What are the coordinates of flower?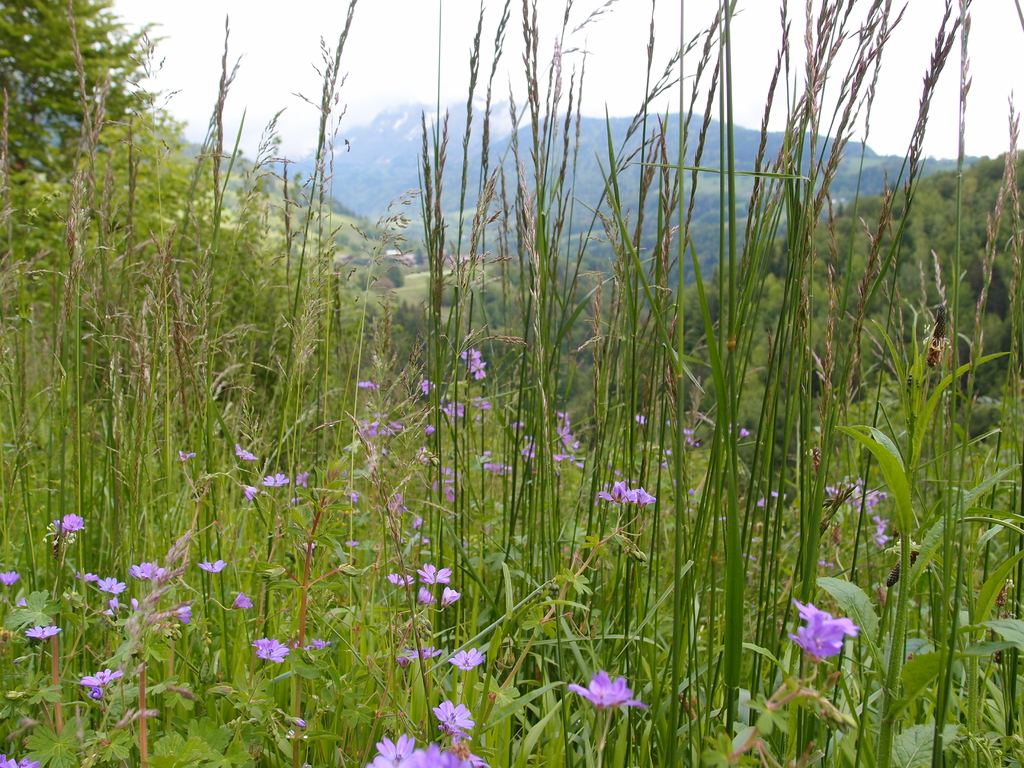
420 585 434 609.
